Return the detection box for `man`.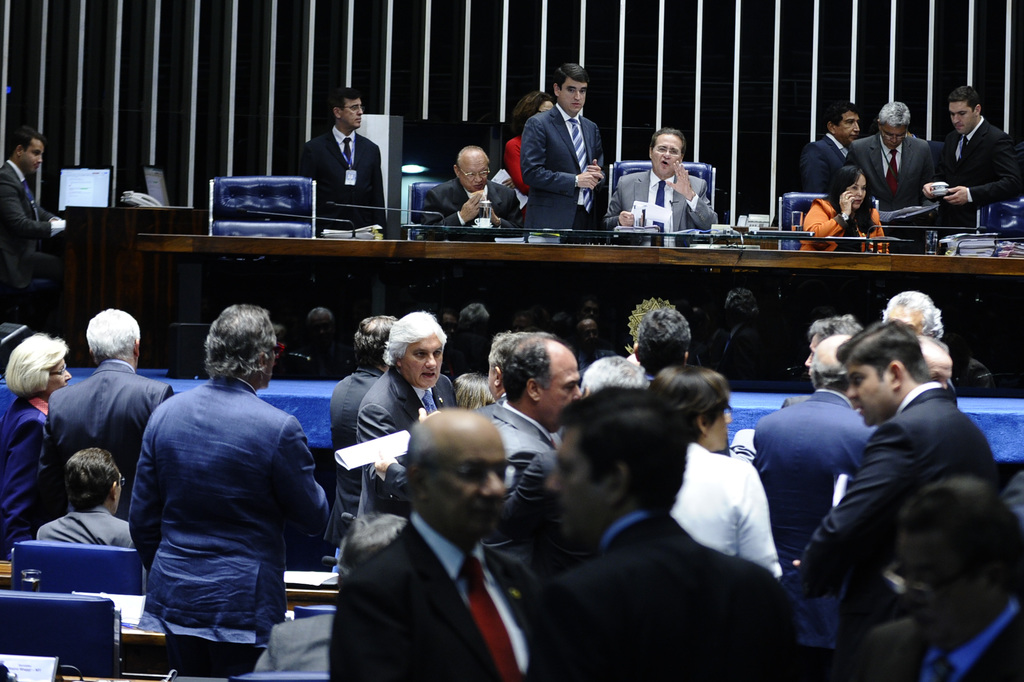
bbox=(924, 90, 1023, 234).
